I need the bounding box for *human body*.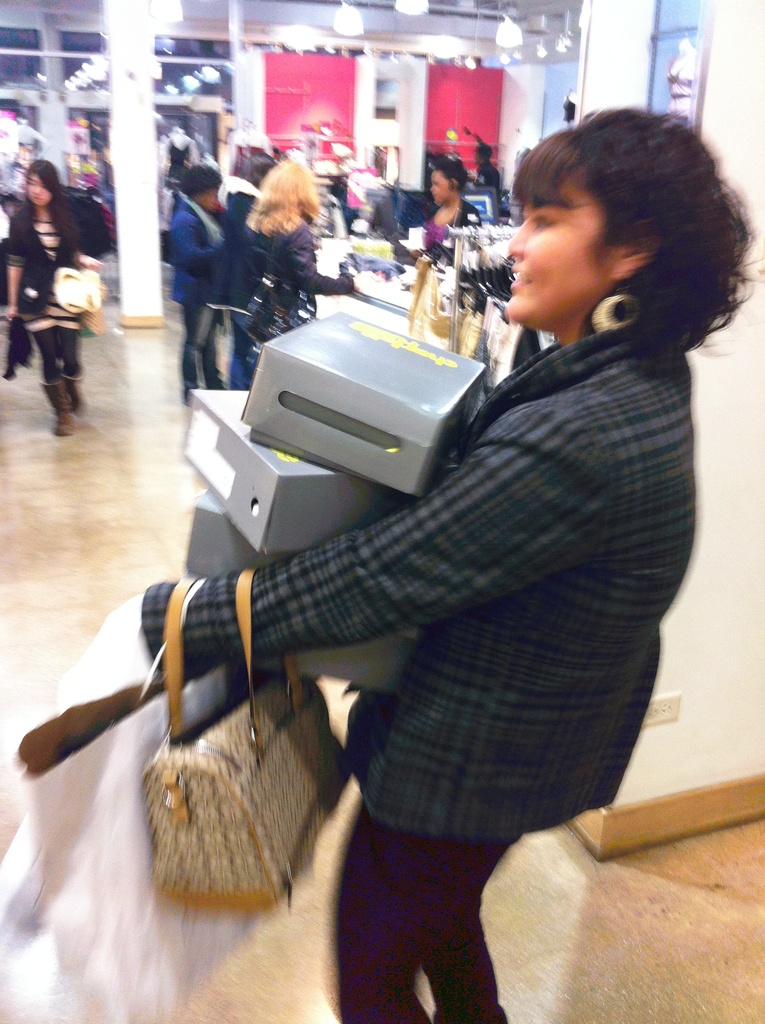
Here it is: [168,161,191,180].
